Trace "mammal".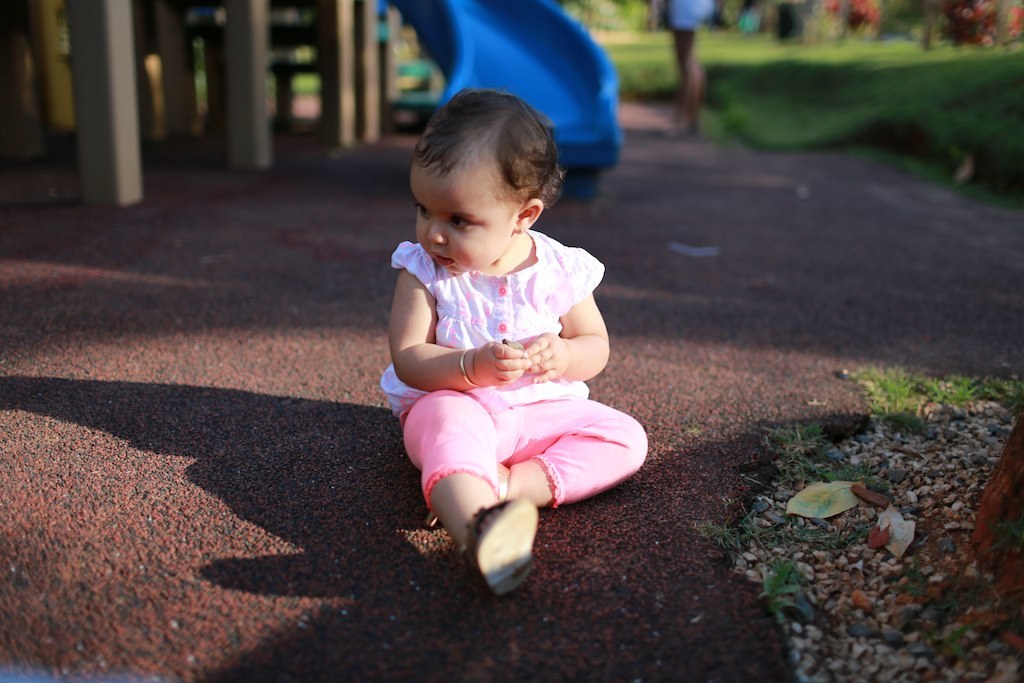
Traced to [376,119,648,576].
